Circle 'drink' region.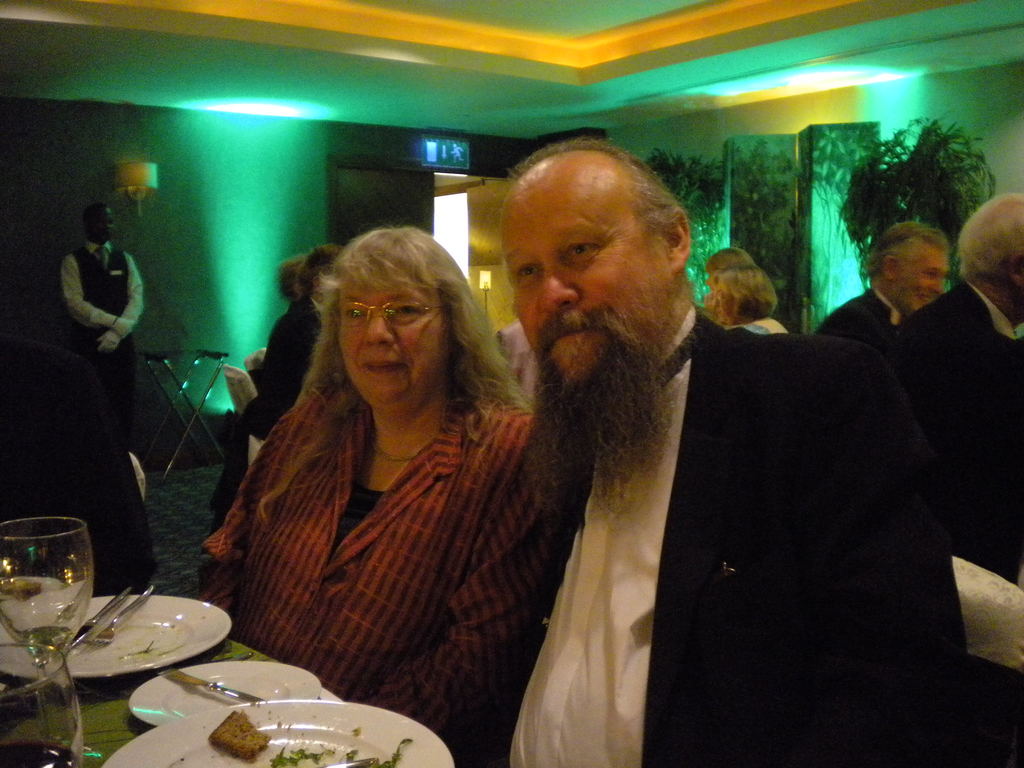
Region: (left=0, top=739, right=80, bottom=767).
